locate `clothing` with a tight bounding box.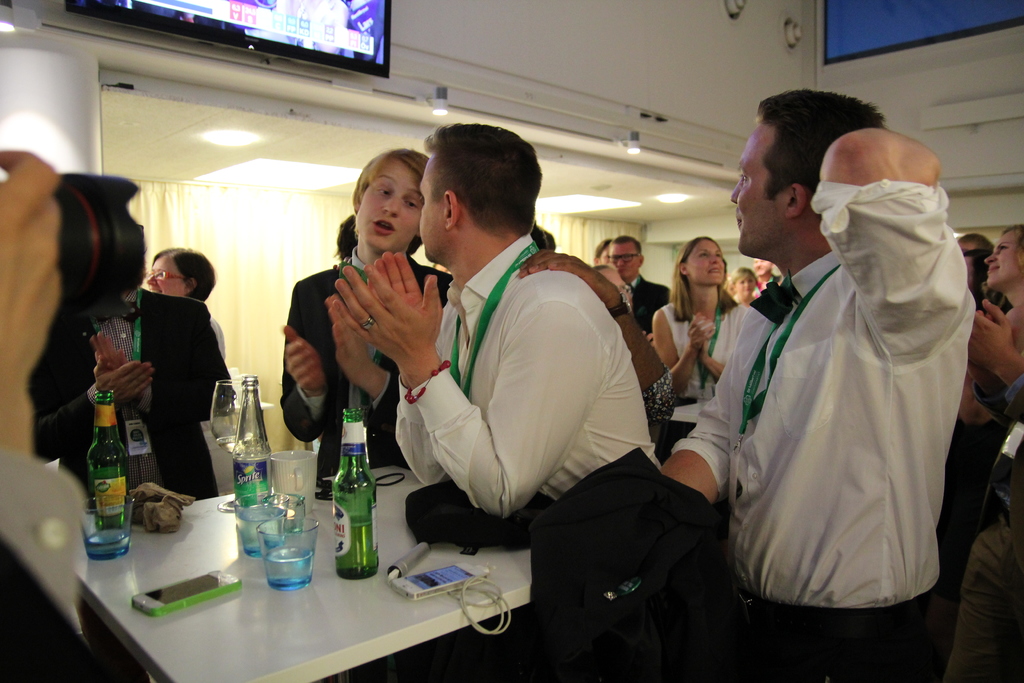
box=[711, 142, 982, 639].
